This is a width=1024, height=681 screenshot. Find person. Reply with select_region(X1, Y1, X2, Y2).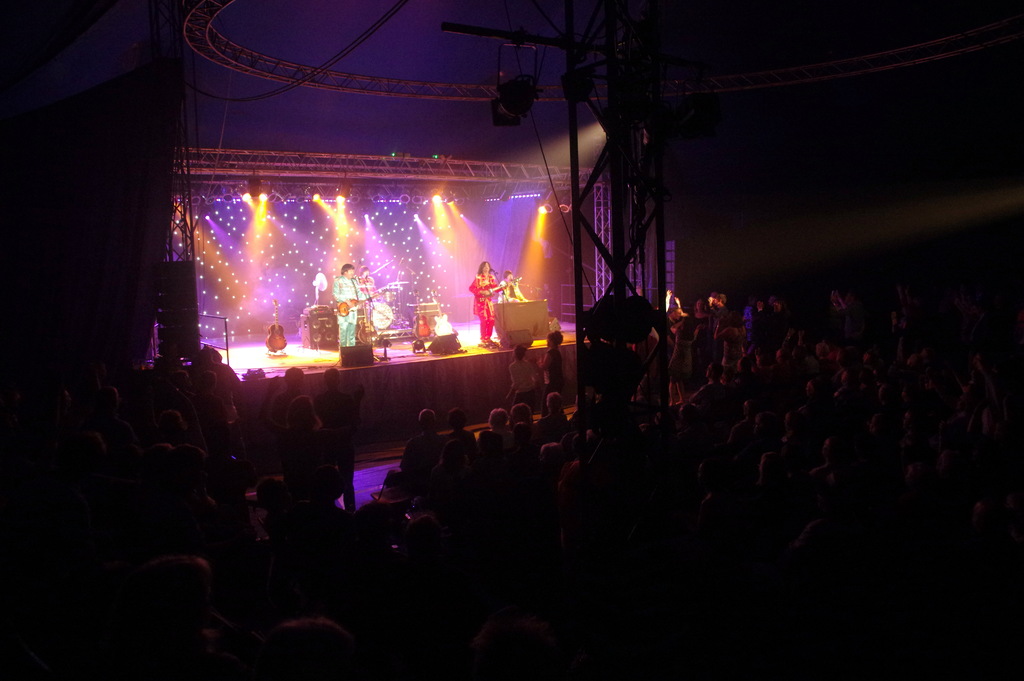
select_region(328, 259, 374, 343).
